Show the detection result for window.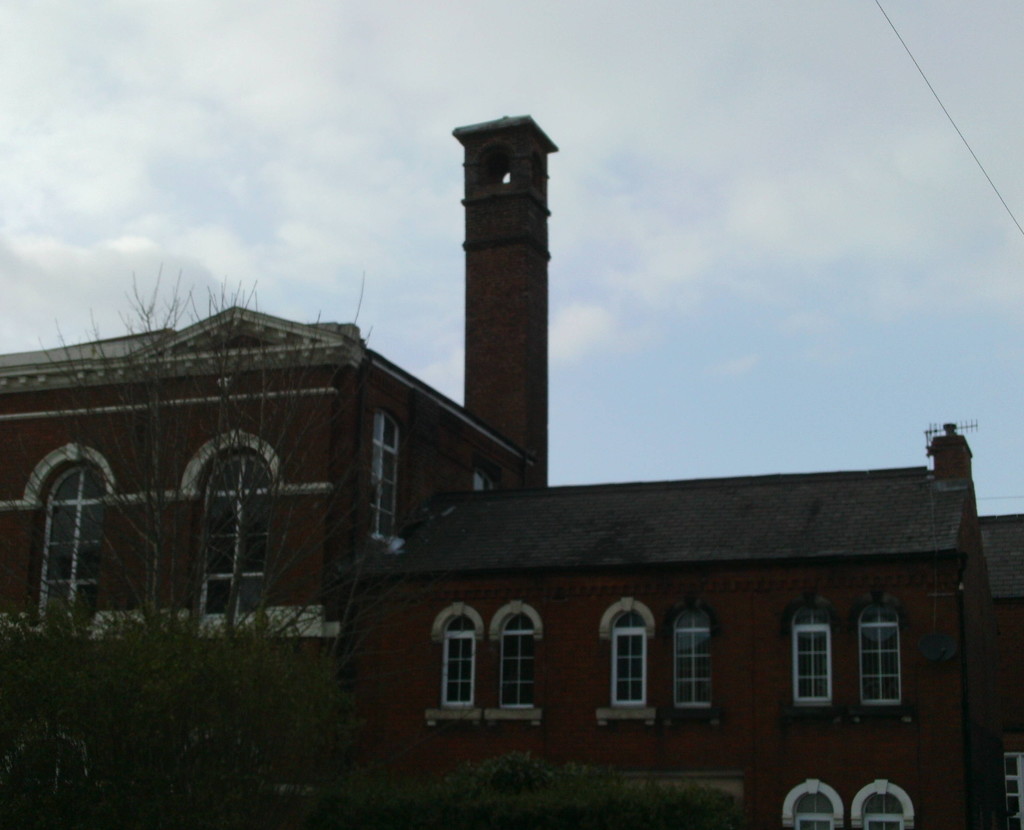
(left=788, top=600, right=837, bottom=714).
